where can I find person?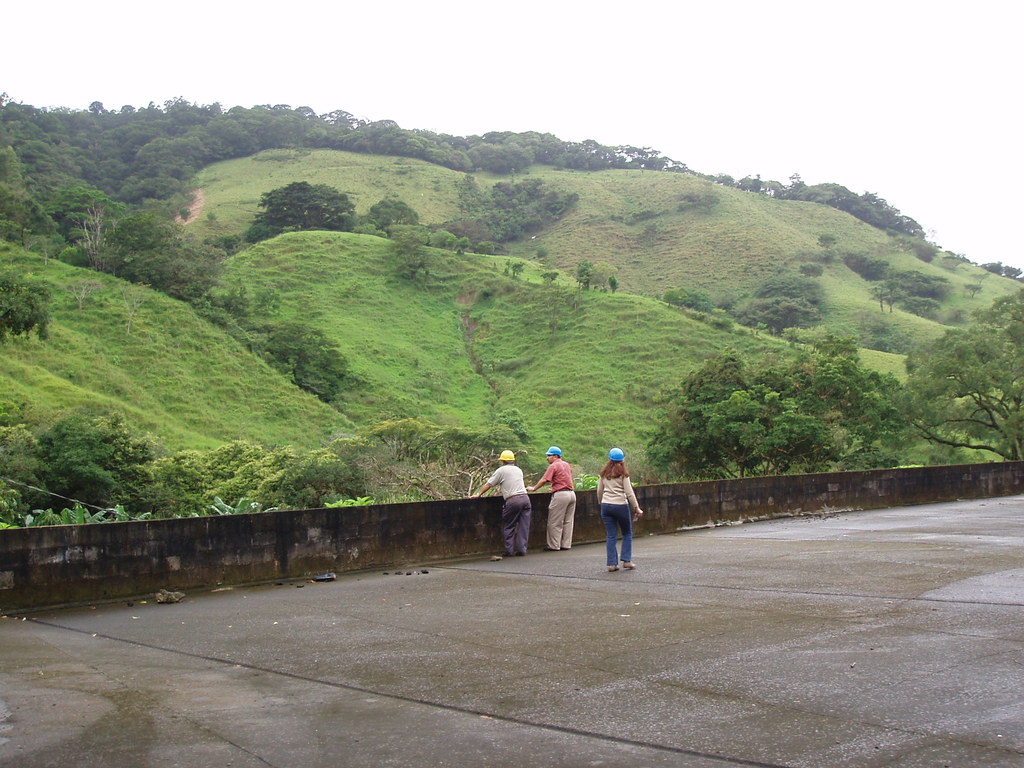
You can find it at (593,444,644,567).
